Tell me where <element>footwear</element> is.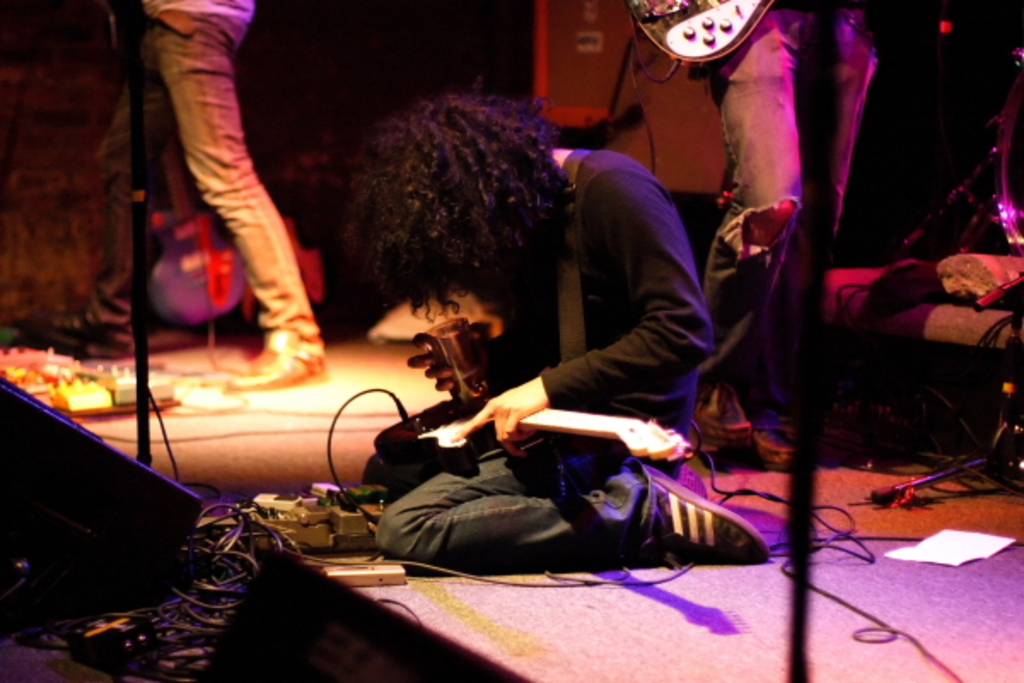
<element>footwear</element> is at [635,459,768,565].
